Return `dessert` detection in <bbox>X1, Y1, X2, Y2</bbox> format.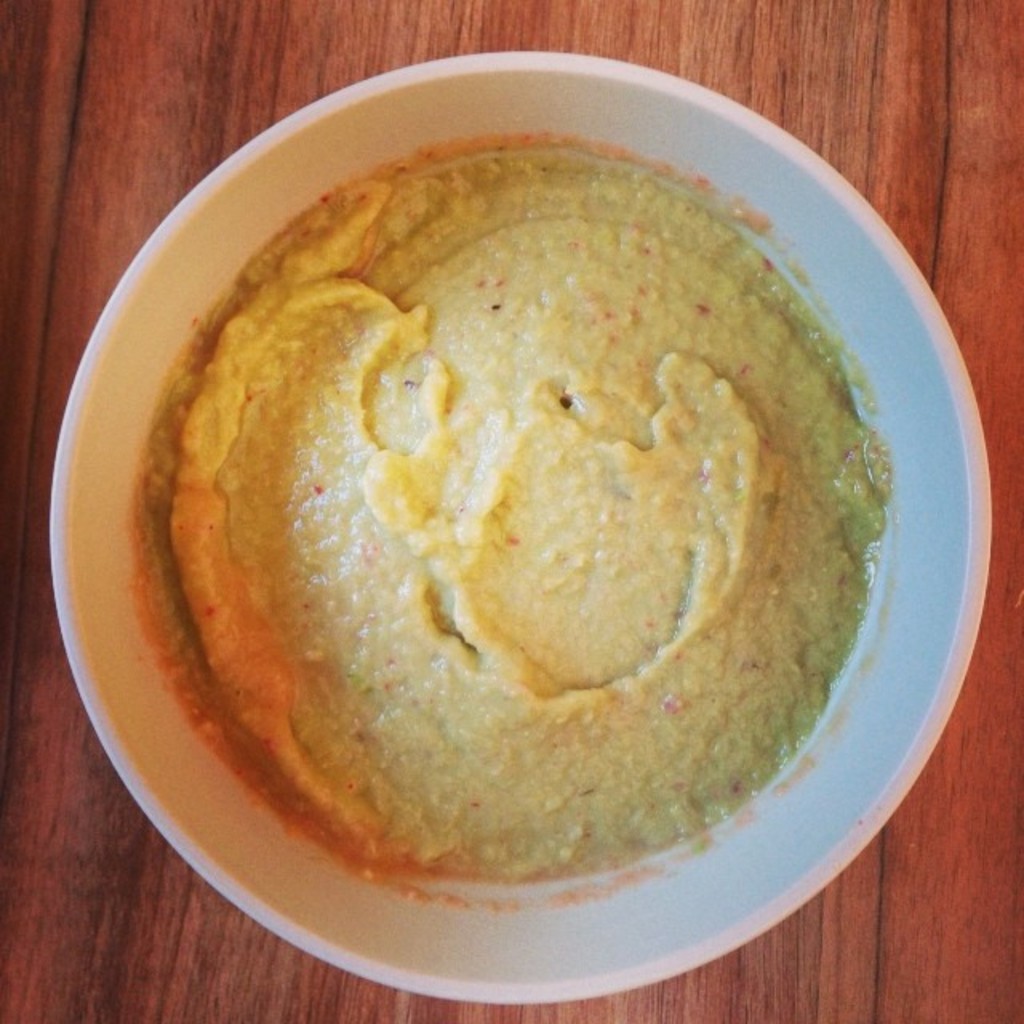
<bbox>139, 114, 912, 954</bbox>.
